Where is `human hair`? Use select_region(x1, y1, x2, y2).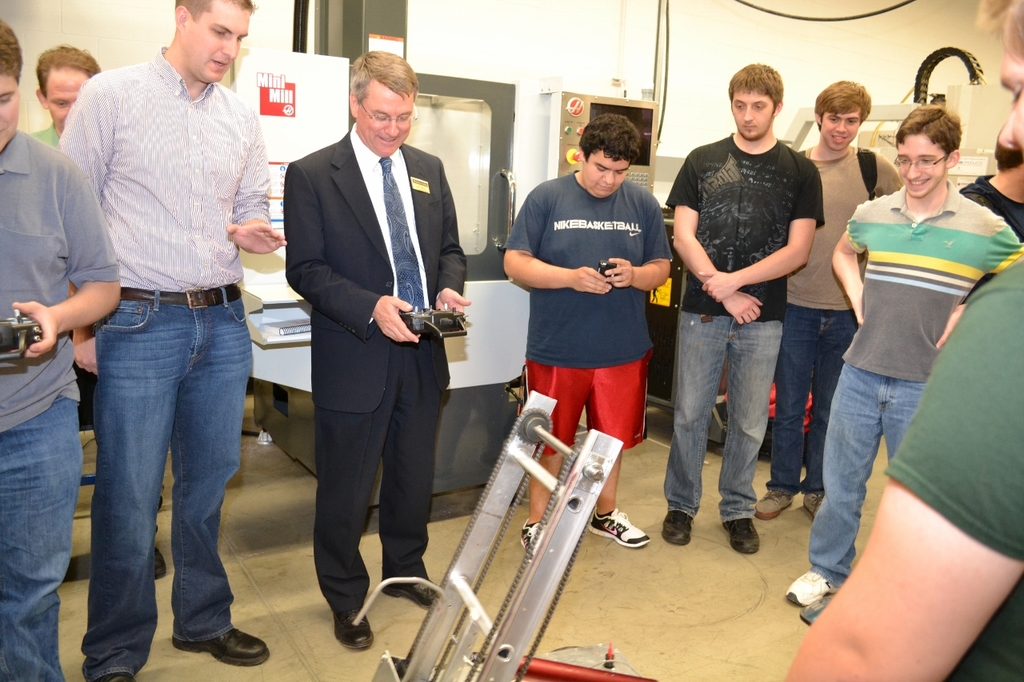
select_region(31, 47, 108, 94).
